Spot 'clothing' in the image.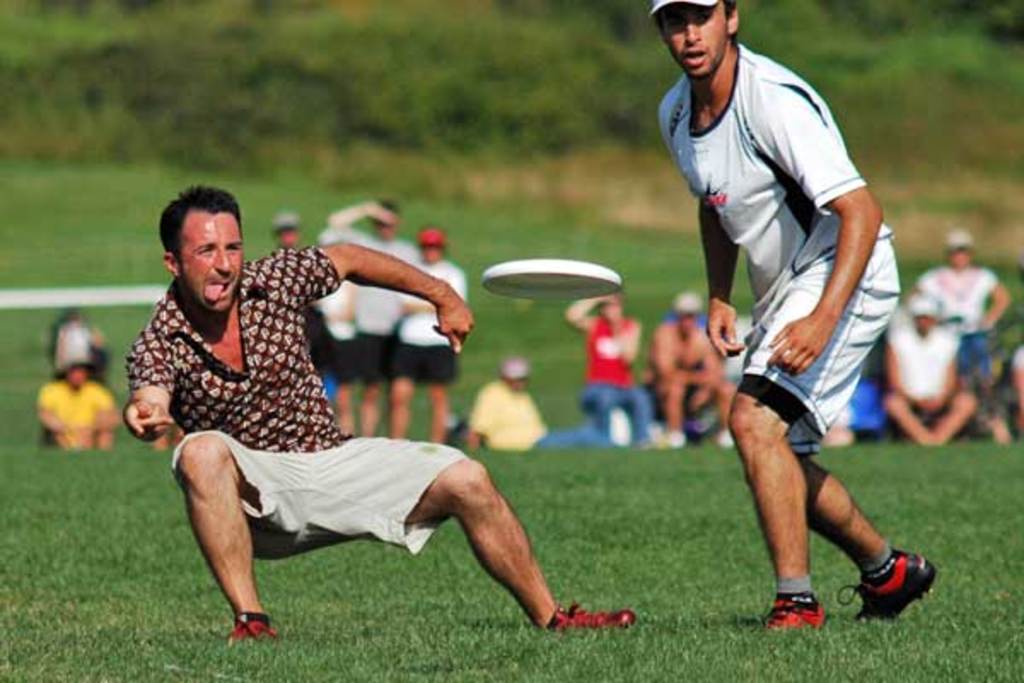
'clothing' found at (473, 374, 579, 451).
